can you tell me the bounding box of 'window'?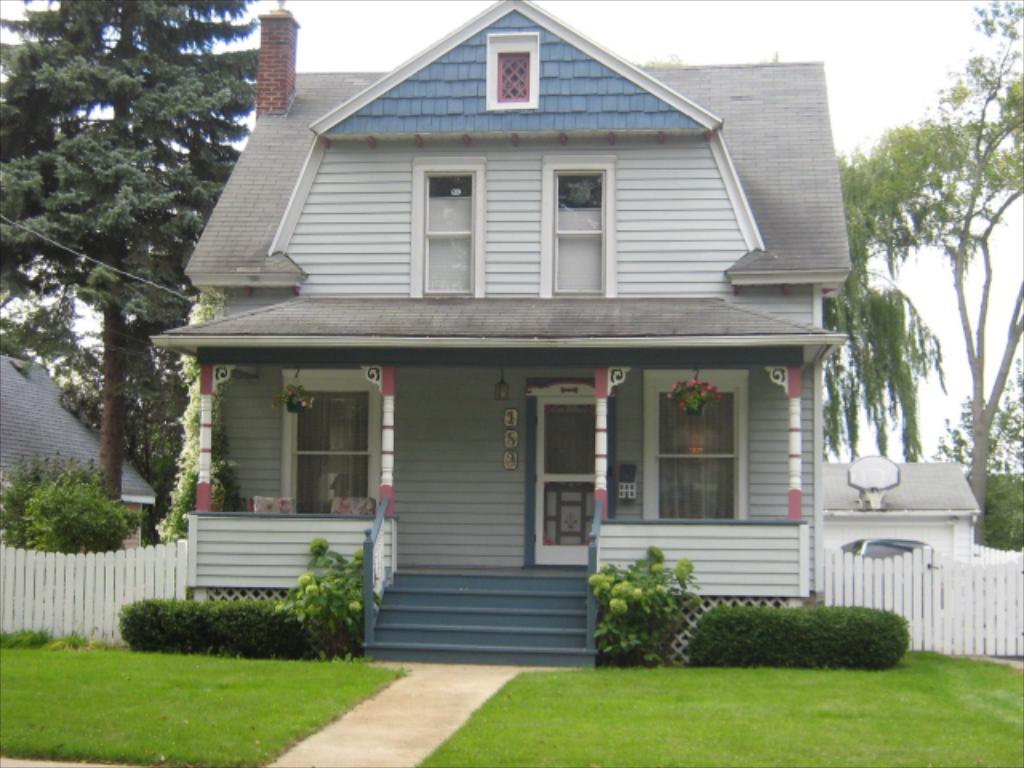
496, 51, 533, 102.
